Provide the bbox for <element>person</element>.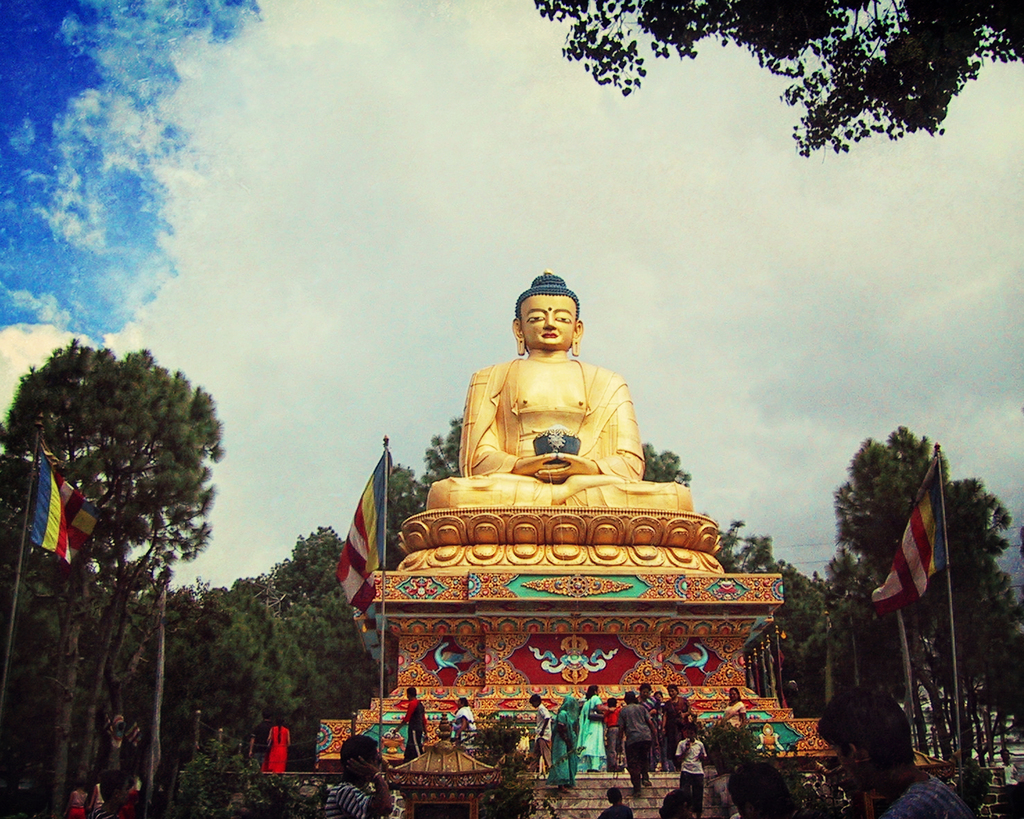
[left=91, top=770, right=145, bottom=818].
